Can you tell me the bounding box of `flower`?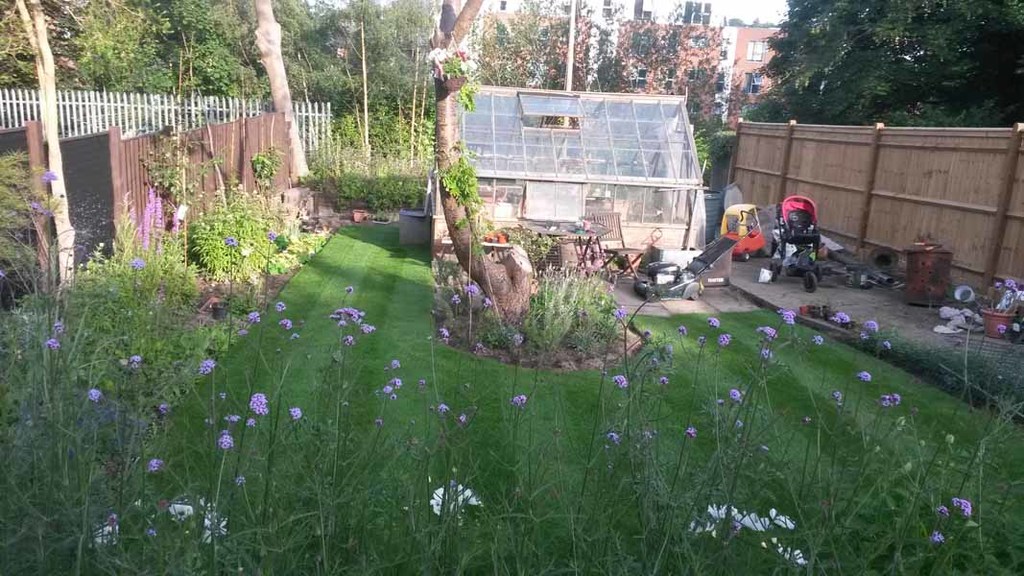
l=435, t=403, r=448, b=416.
